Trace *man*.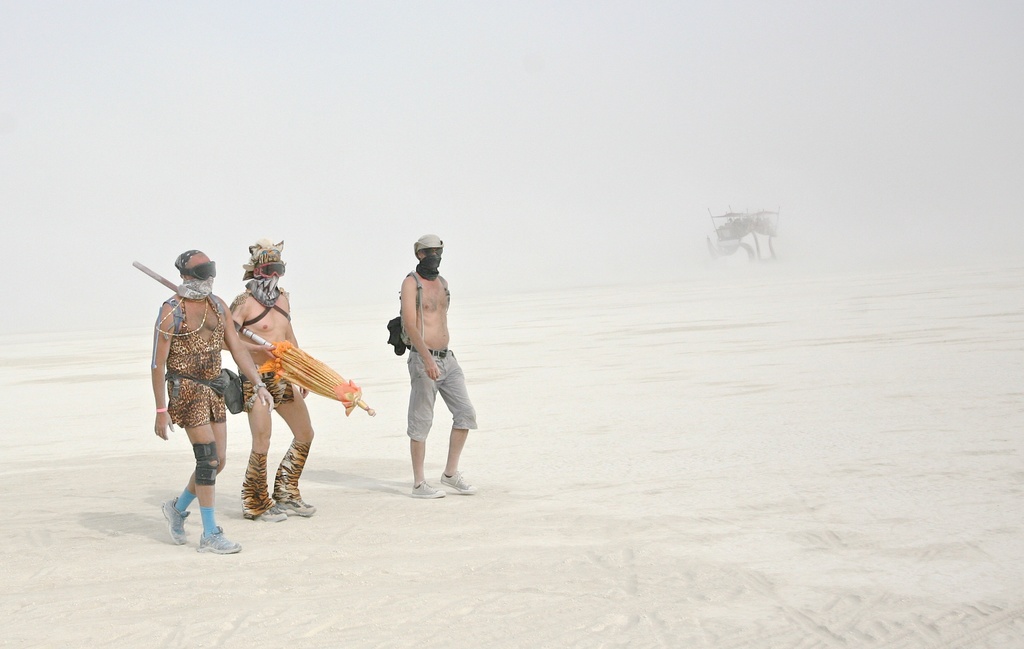
Traced to x1=224 y1=245 x2=319 y2=520.
